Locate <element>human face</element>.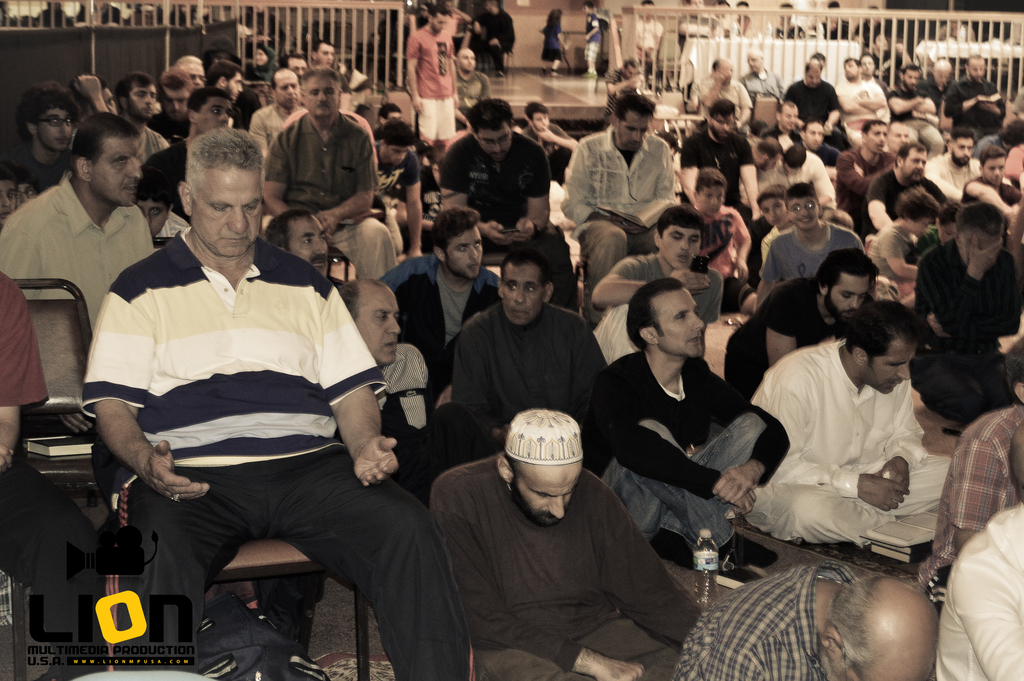
Bounding box: [760,197,789,229].
